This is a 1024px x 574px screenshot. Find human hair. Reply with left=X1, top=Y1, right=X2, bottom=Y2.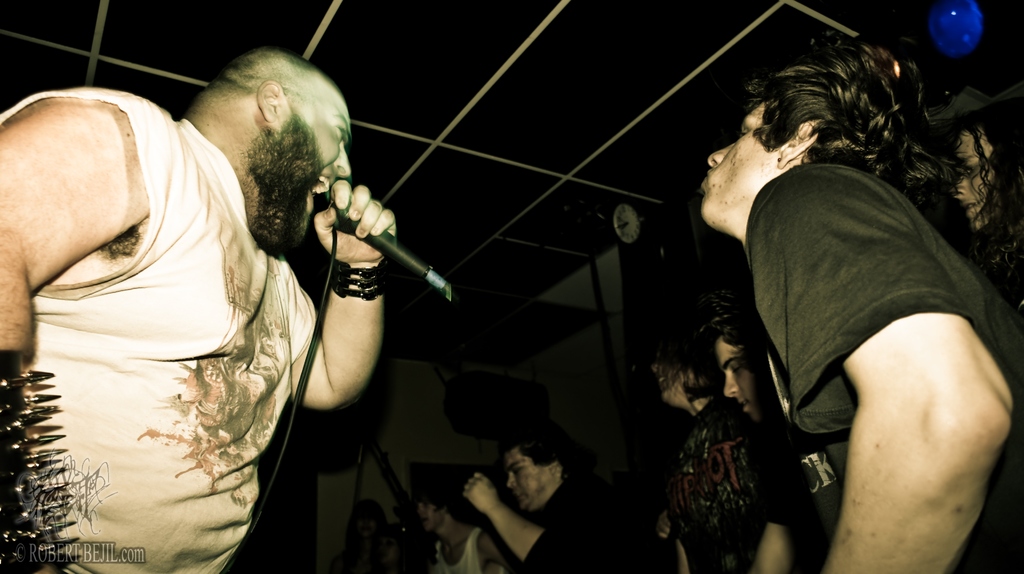
left=657, top=326, right=724, bottom=409.
